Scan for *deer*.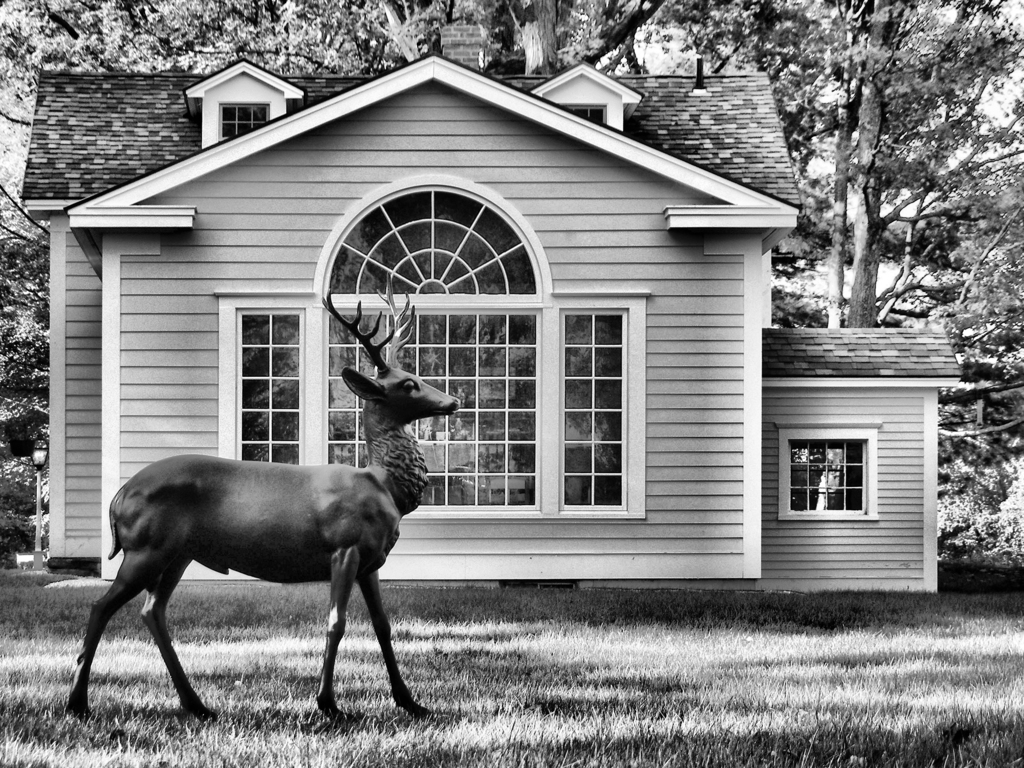
Scan result: {"x1": 64, "y1": 291, "x2": 460, "y2": 720}.
